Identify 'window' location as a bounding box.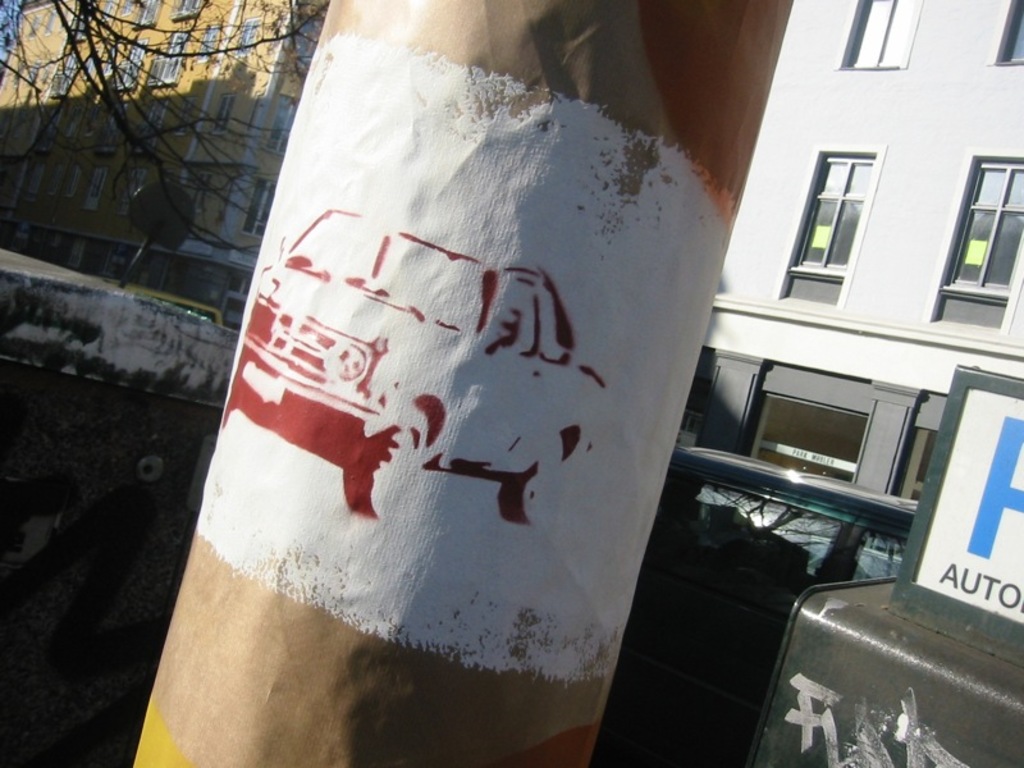
<box>119,36,146,90</box>.
